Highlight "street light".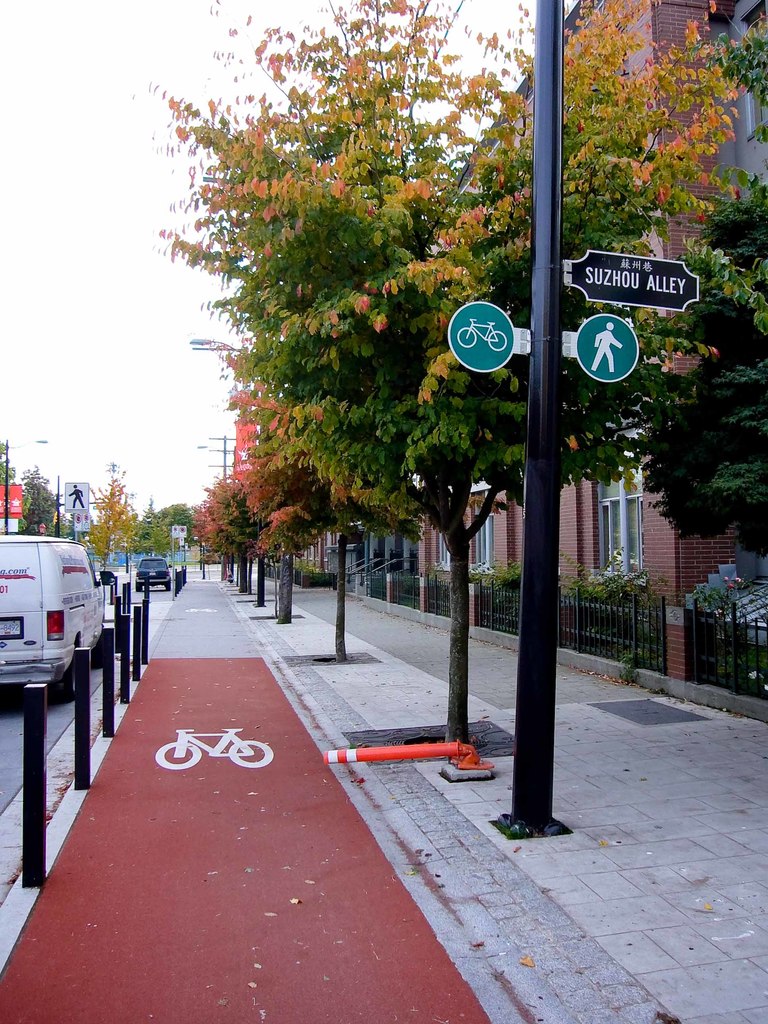
Highlighted region: [left=431, top=218, right=623, bottom=836].
